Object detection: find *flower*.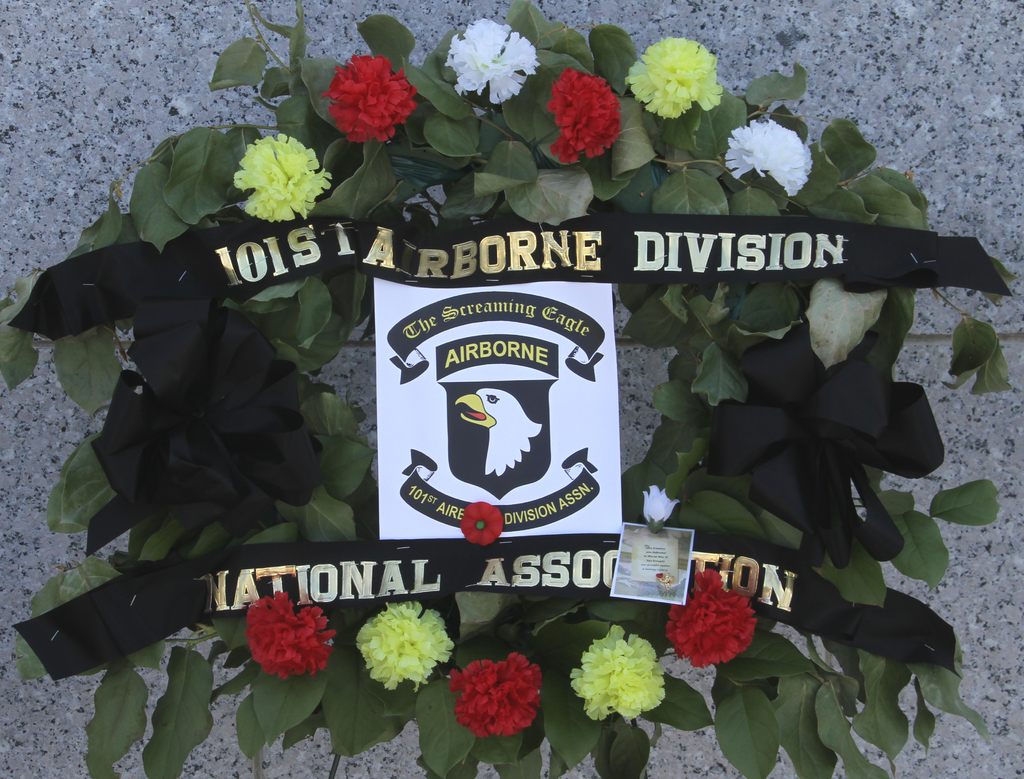
left=575, top=638, right=668, bottom=738.
